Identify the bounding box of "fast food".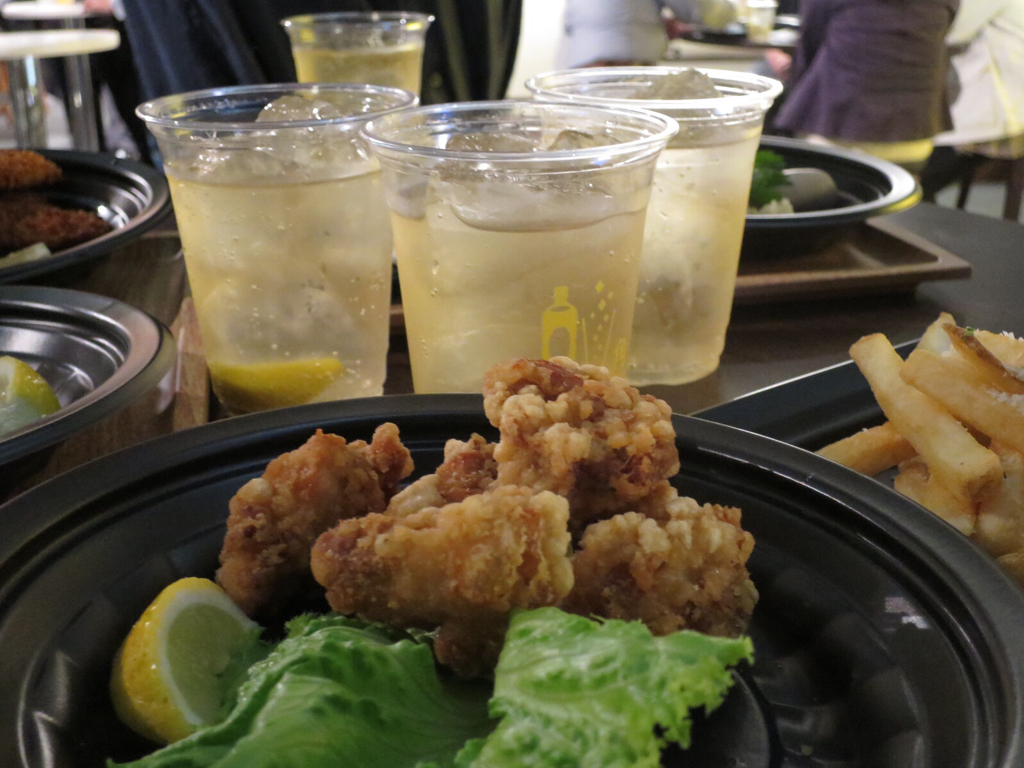
107 579 263 741.
